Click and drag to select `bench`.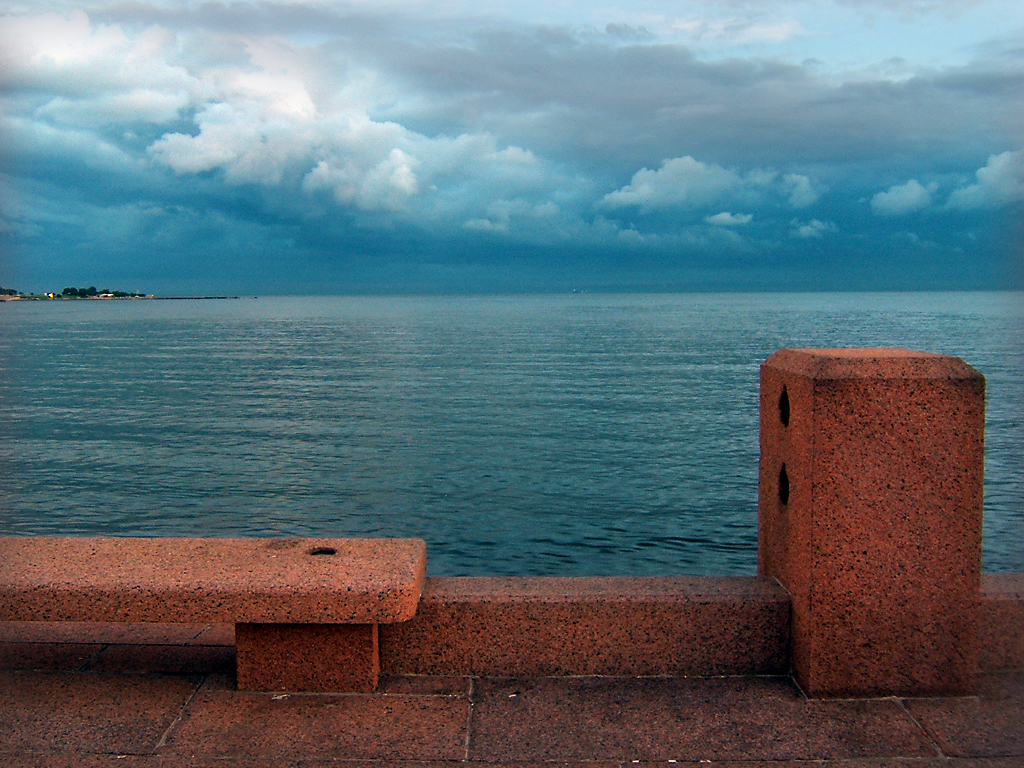
Selection: <region>0, 532, 420, 687</region>.
